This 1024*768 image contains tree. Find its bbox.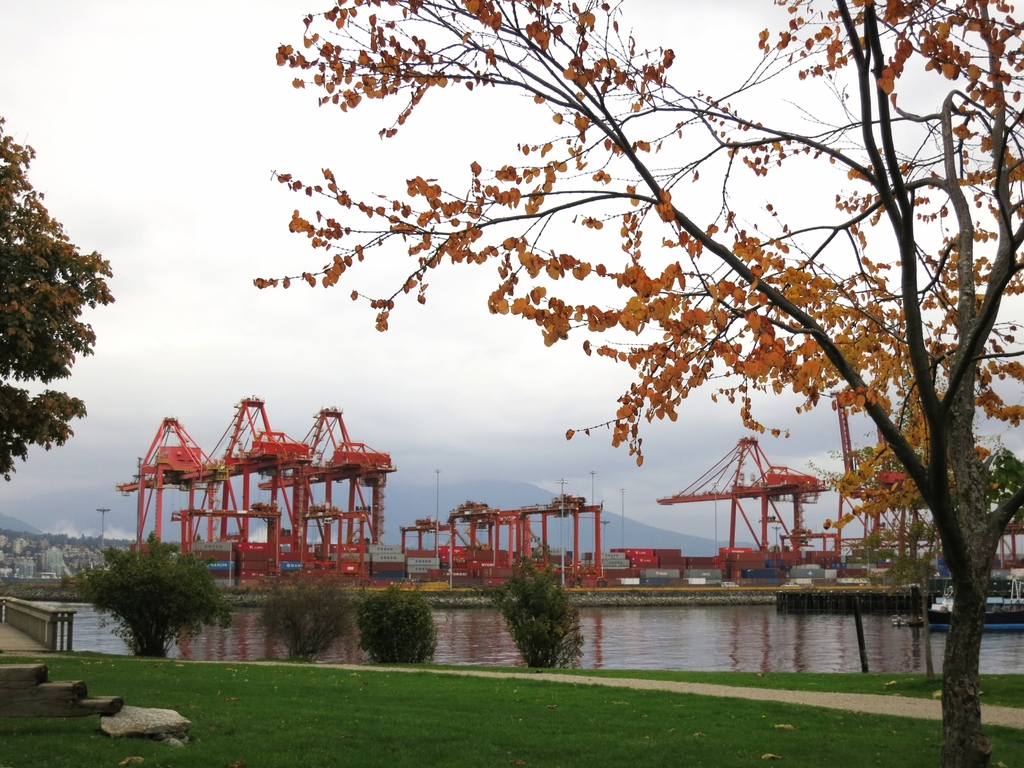
bbox=(3, 156, 109, 547).
